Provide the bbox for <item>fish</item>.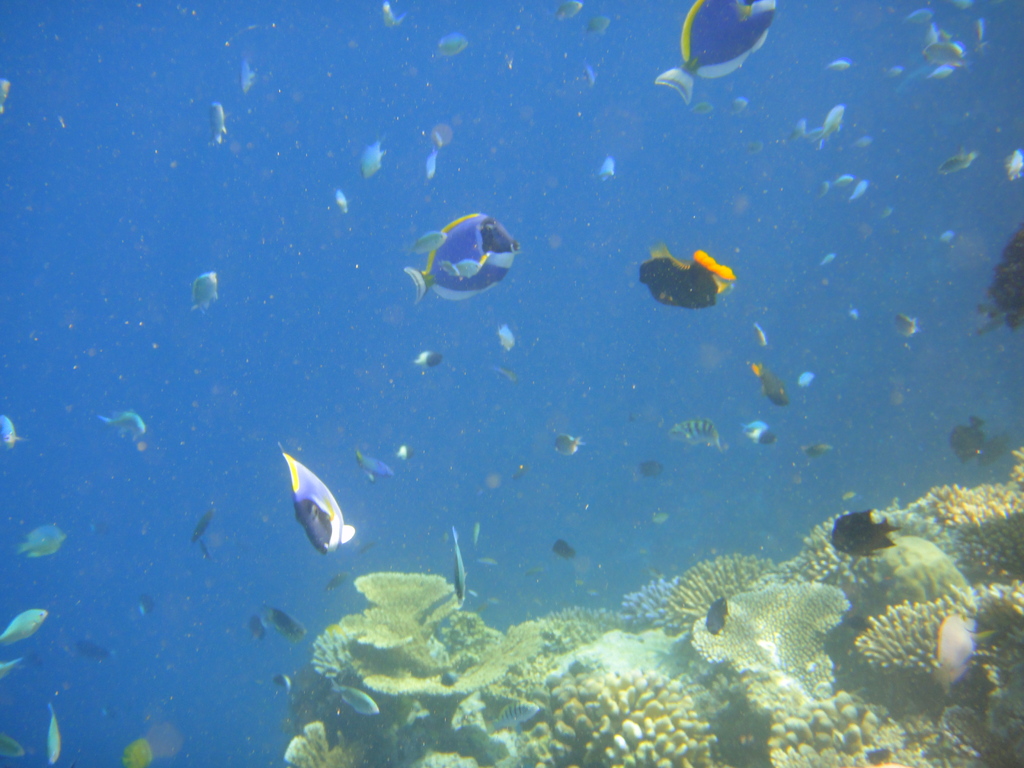
Rect(937, 613, 973, 671).
